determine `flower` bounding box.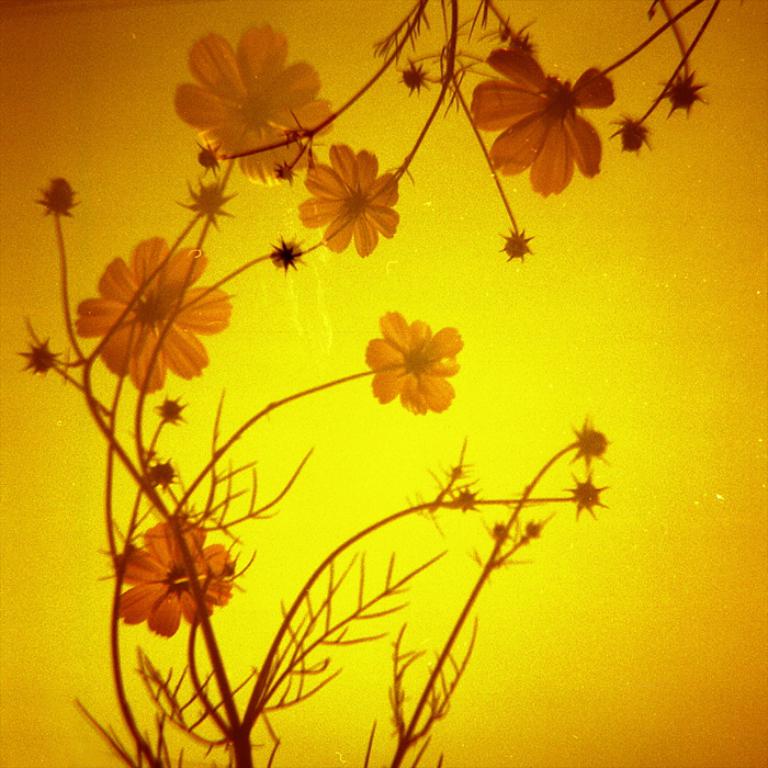
Determined: x1=169, y1=21, x2=338, y2=185.
